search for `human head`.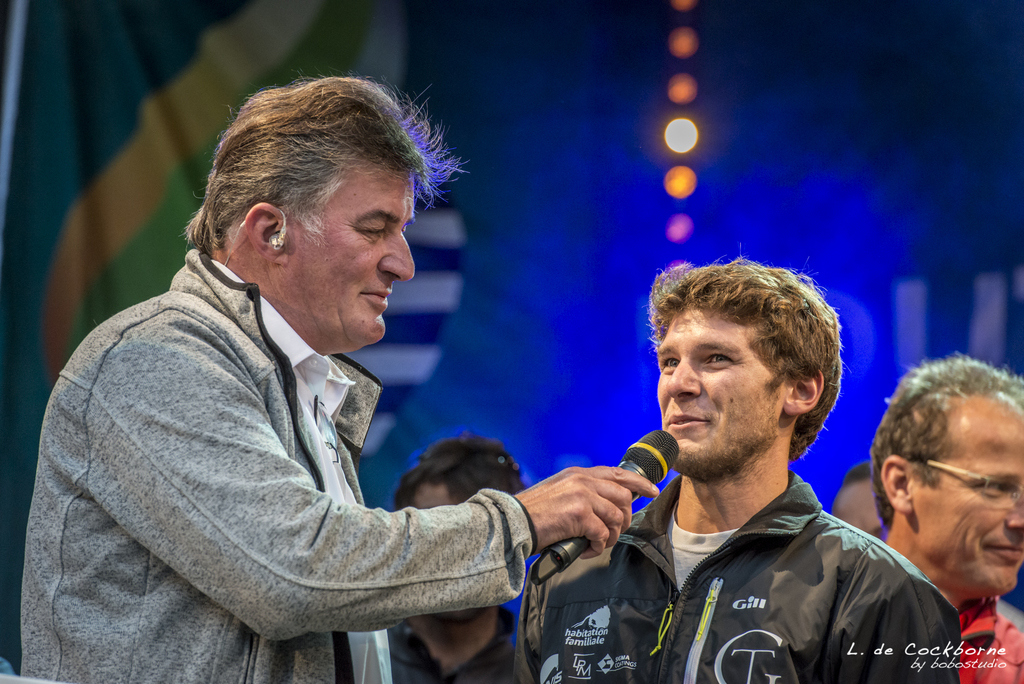
Found at left=652, top=250, right=838, bottom=469.
